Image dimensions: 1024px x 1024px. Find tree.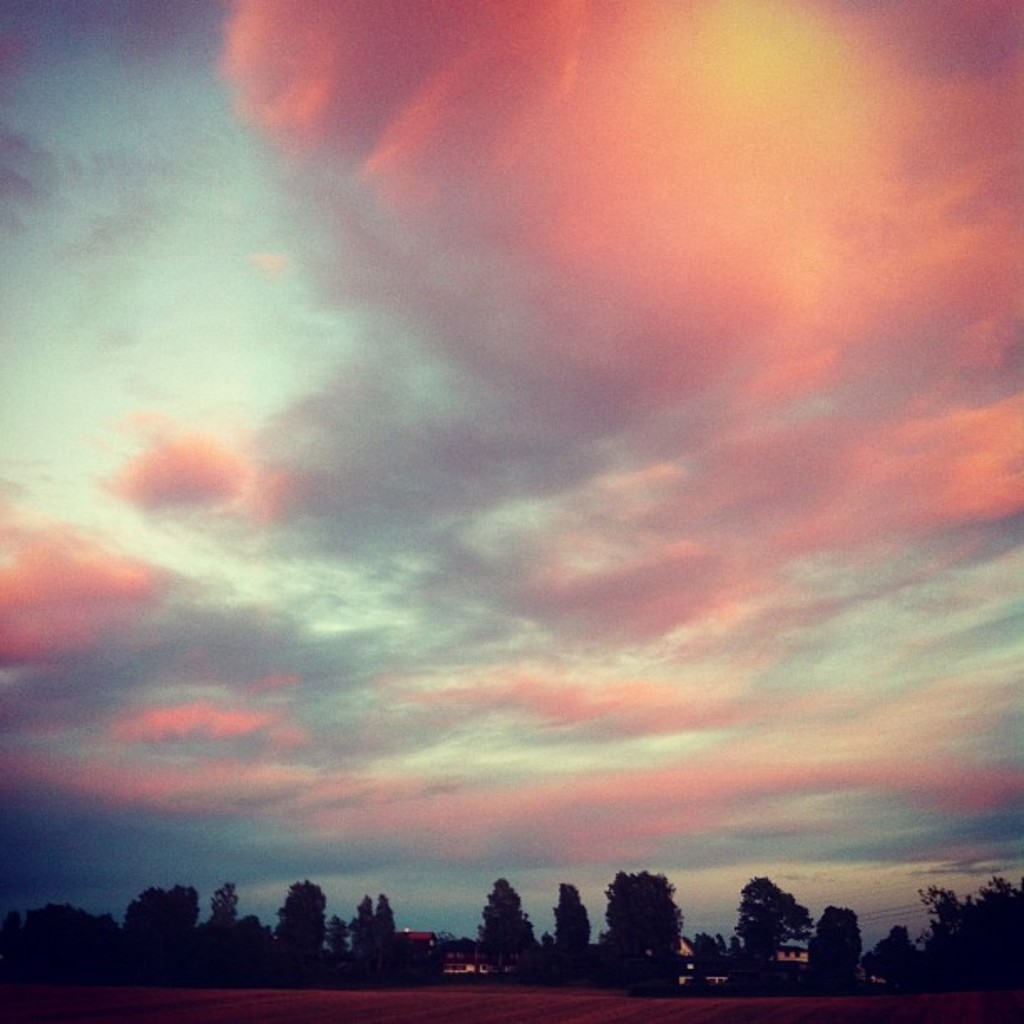
[x1=345, y1=893, x2=370, y2=967].
